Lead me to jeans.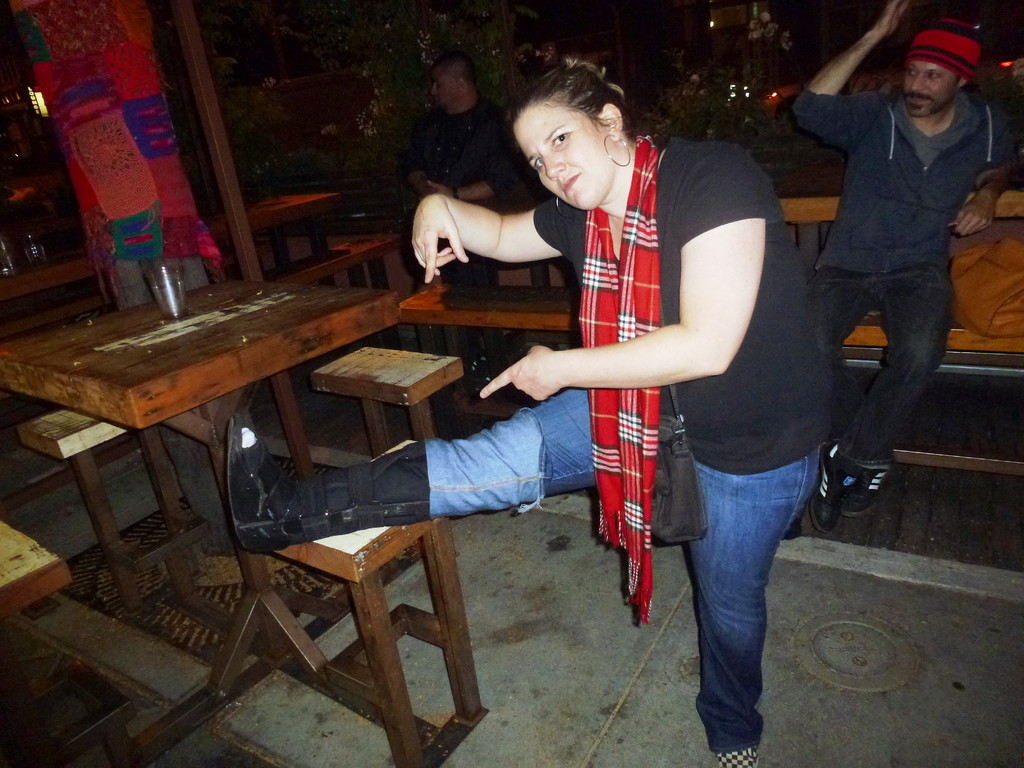
Lead to pyautogui.locateOnScreen(410, 385, 836, 765).
